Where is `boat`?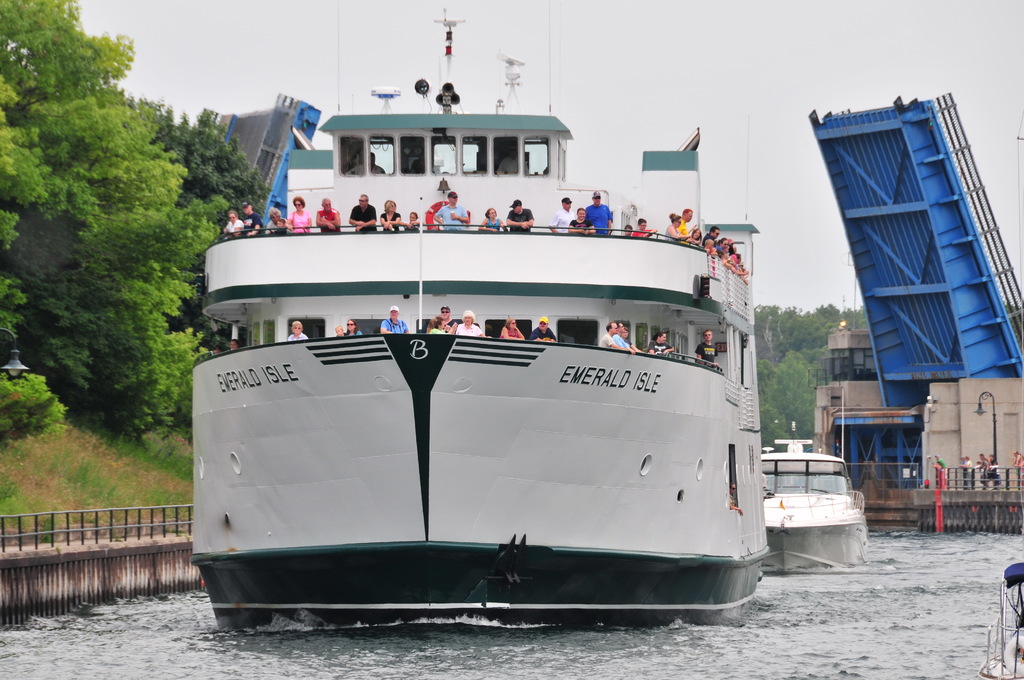
bbox=[755, 419, 872, 571].
